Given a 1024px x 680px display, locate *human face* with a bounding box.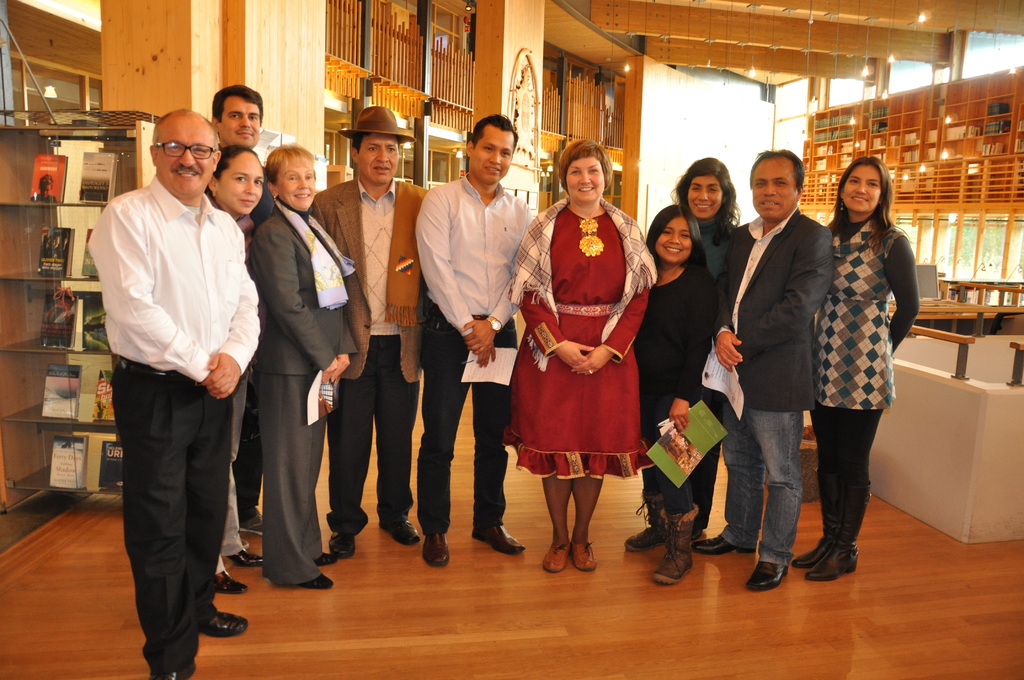
Located: <box>565,154,605,208</box>.
